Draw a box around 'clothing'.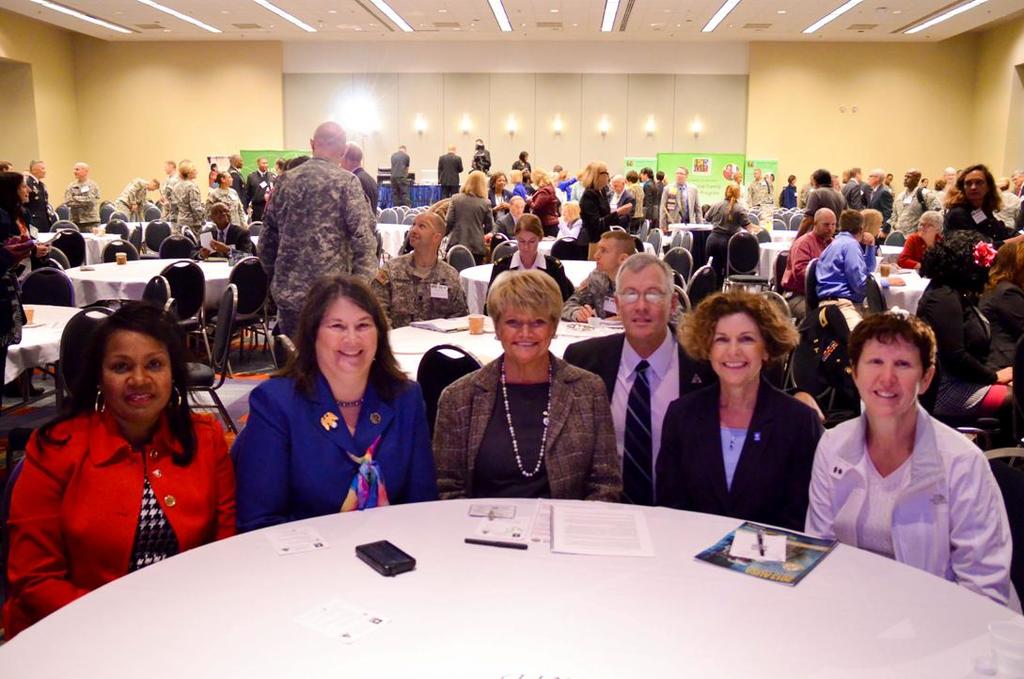
[560,315,718,496].
